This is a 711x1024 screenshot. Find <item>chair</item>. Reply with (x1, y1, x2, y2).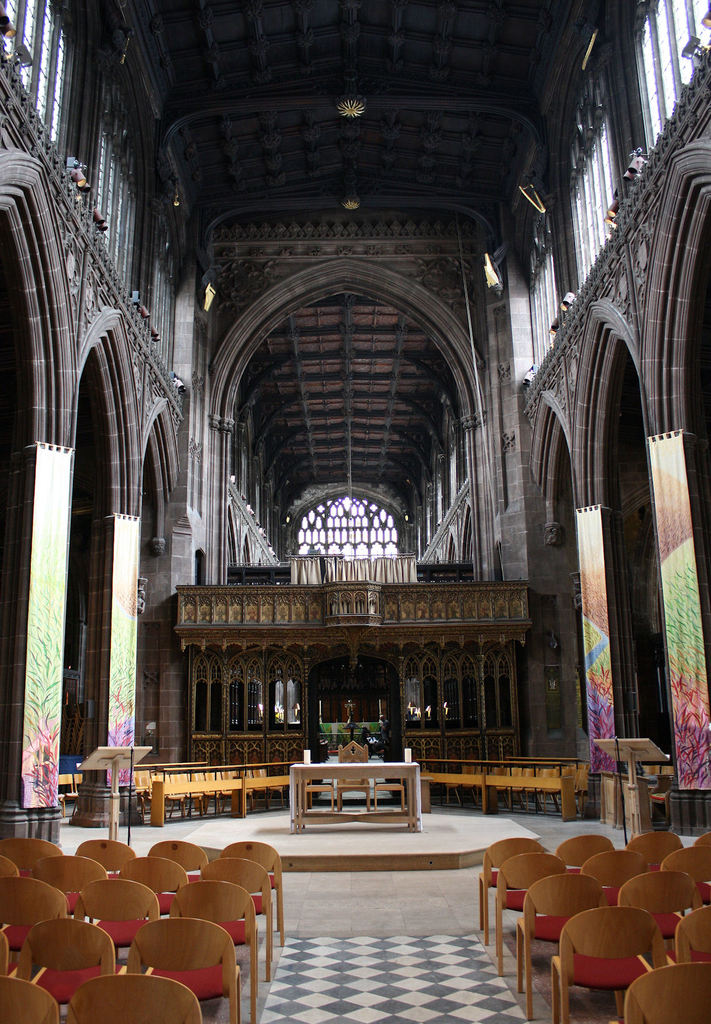
(197, 860, 278, 975).
